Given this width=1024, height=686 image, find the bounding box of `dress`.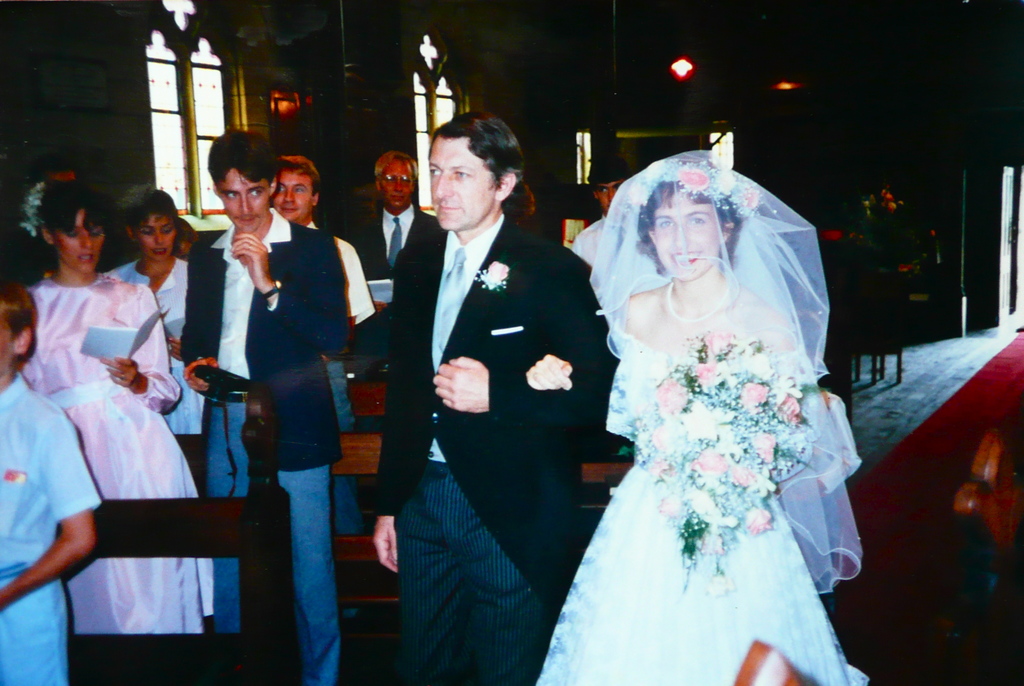
box=[106, 257, 212, 617].
